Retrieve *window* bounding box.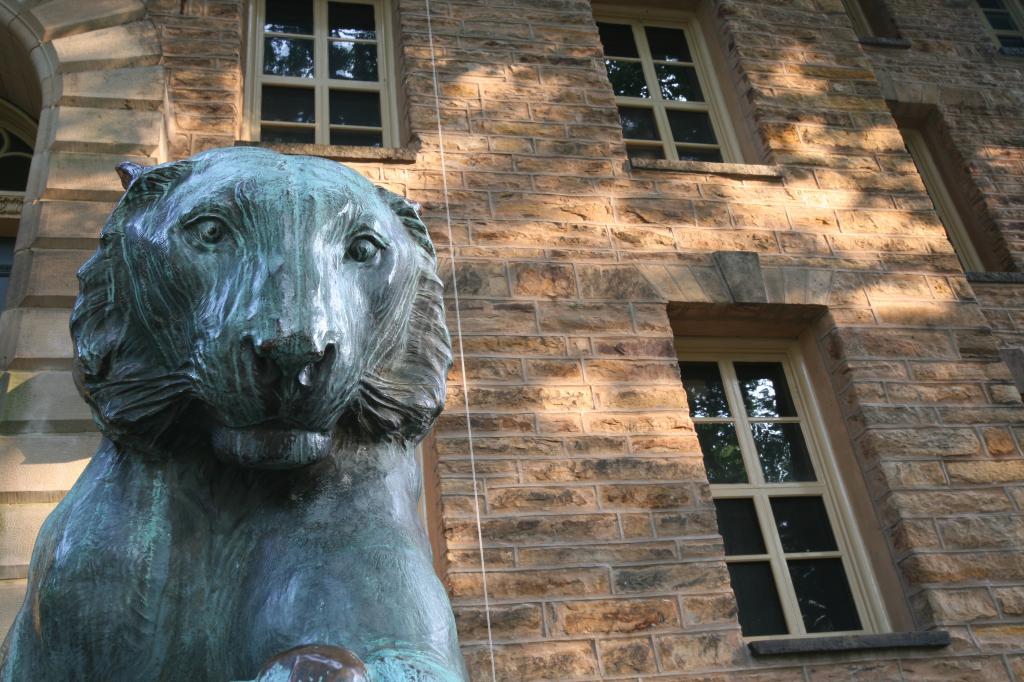
Bounding box: <box>670,299,924,655</box>.
